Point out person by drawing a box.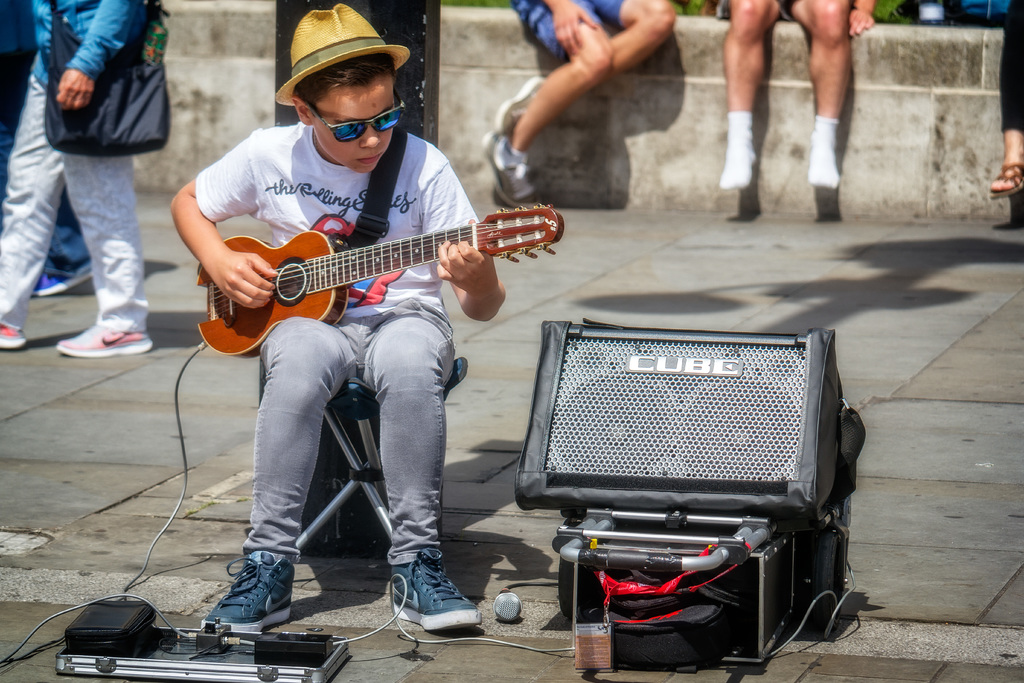
rect(196, 63, 557, 619).
